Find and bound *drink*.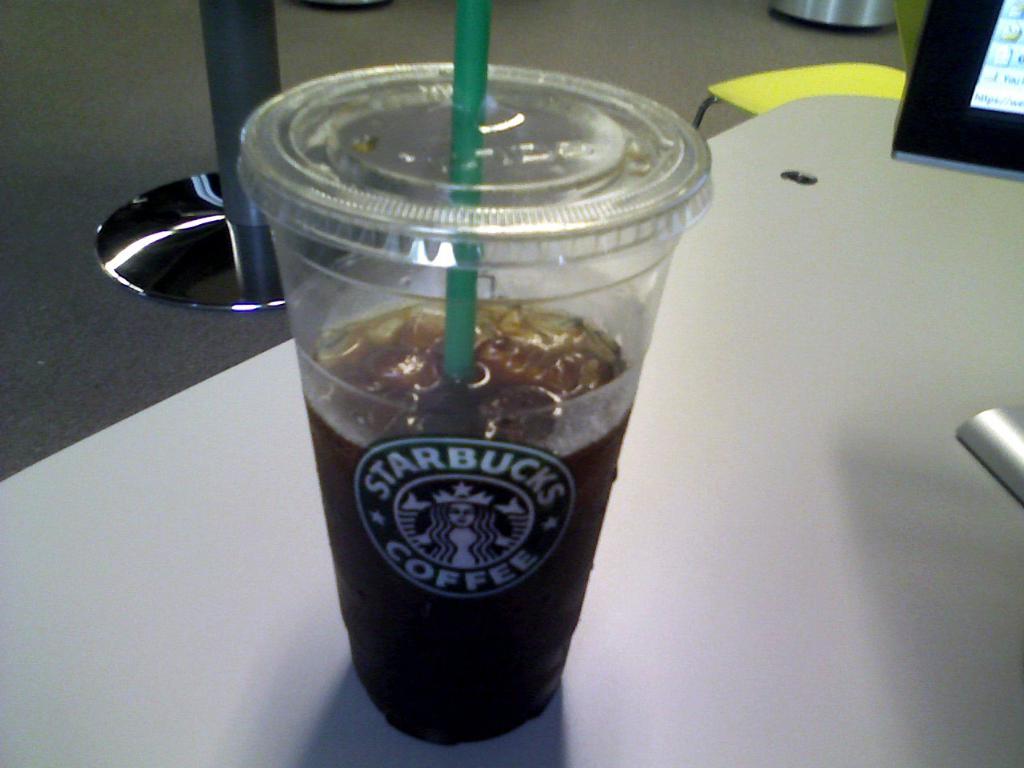
Bound: crop(301, 286, 641, 746).
